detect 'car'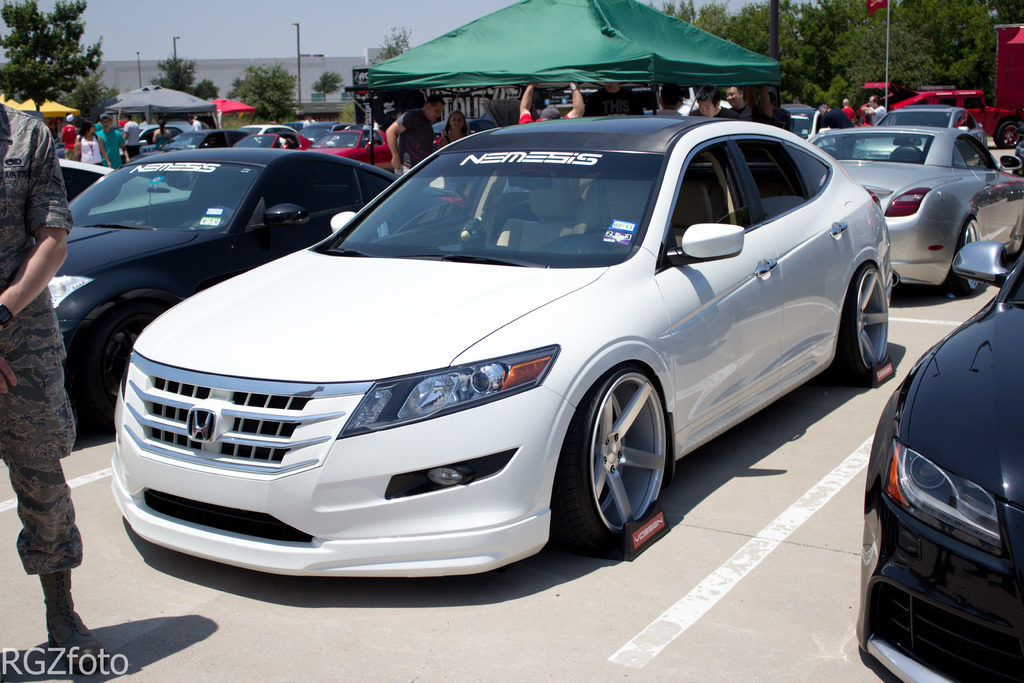
49/140/471/429
